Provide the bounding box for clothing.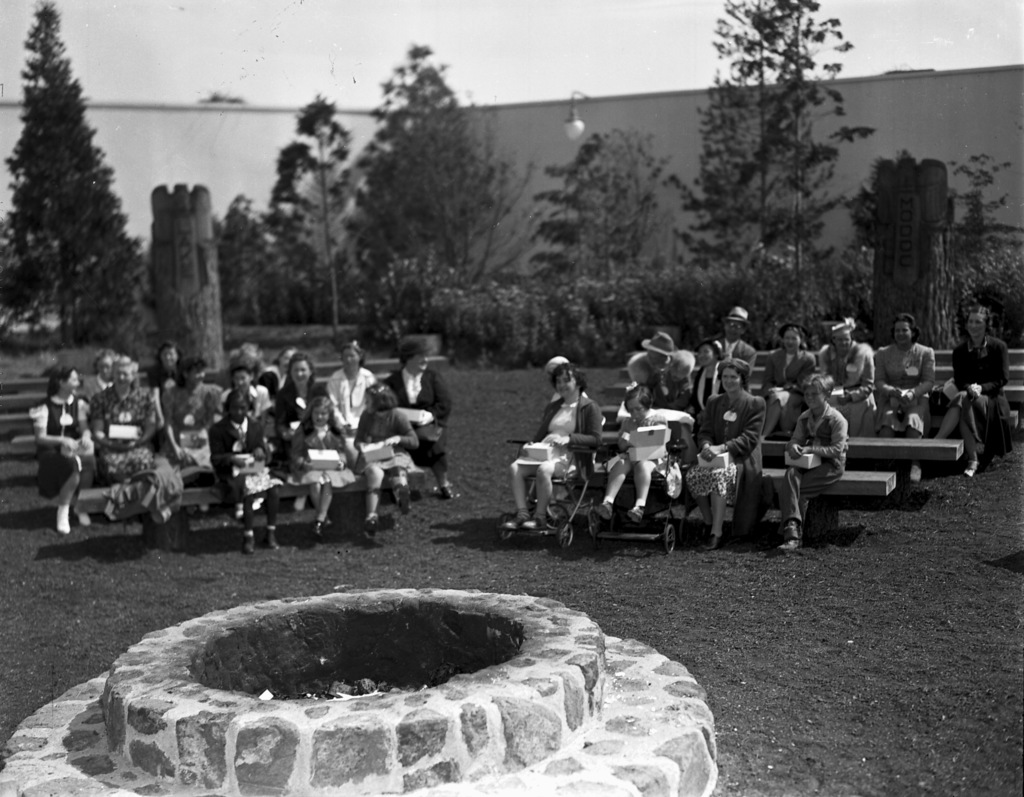
BBox(777, 410, 847, 531).
